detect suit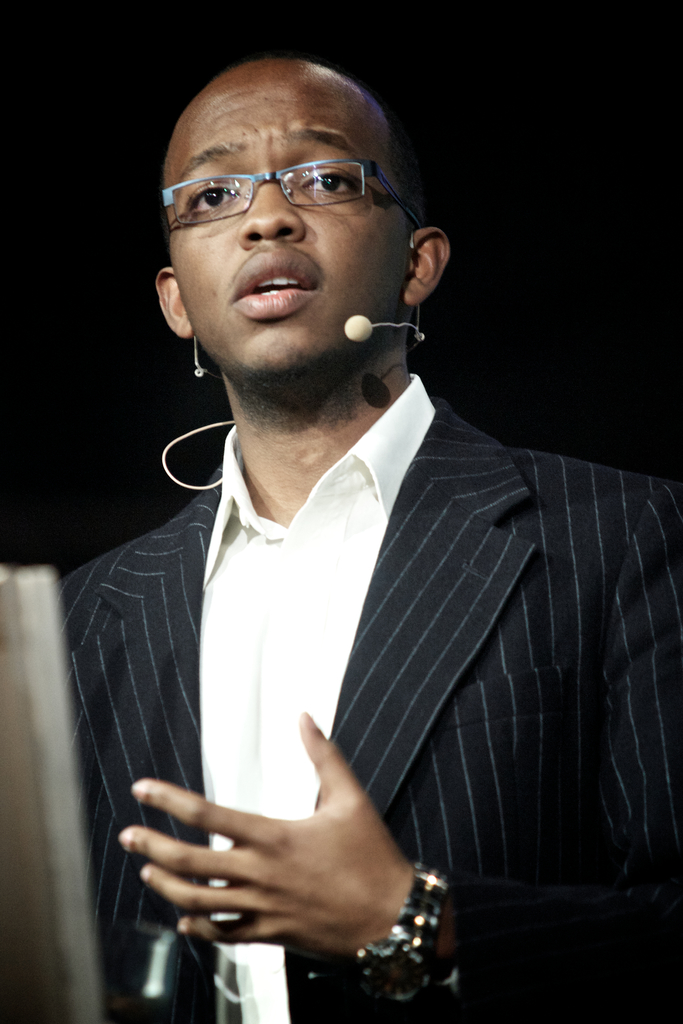
locate(63, 372, 682, 1023)
